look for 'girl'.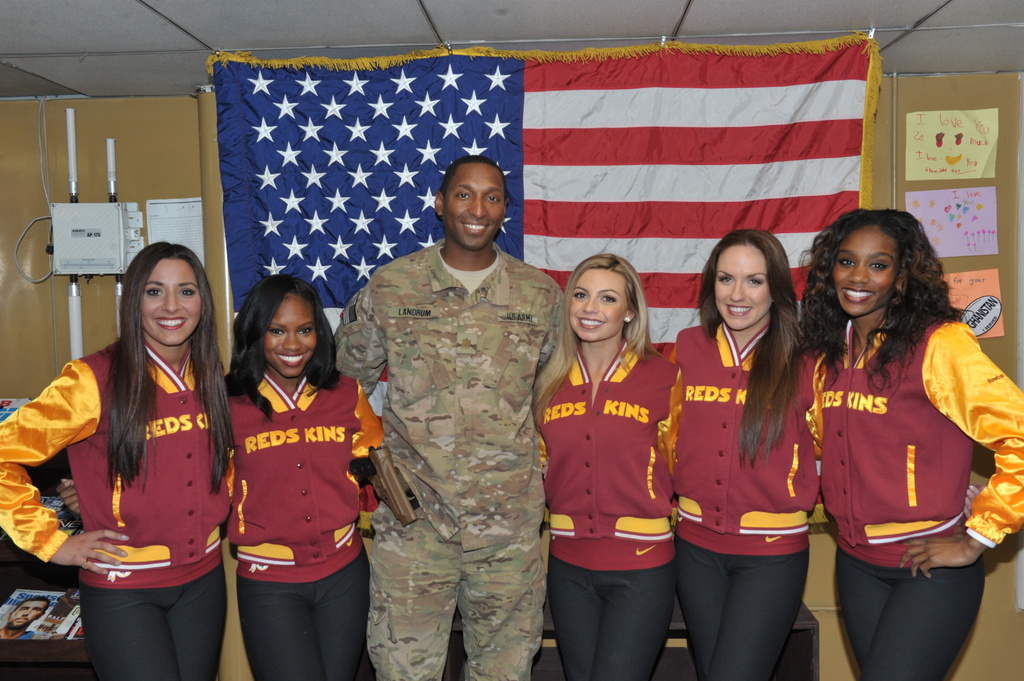
Found: 0/234/235/680.
